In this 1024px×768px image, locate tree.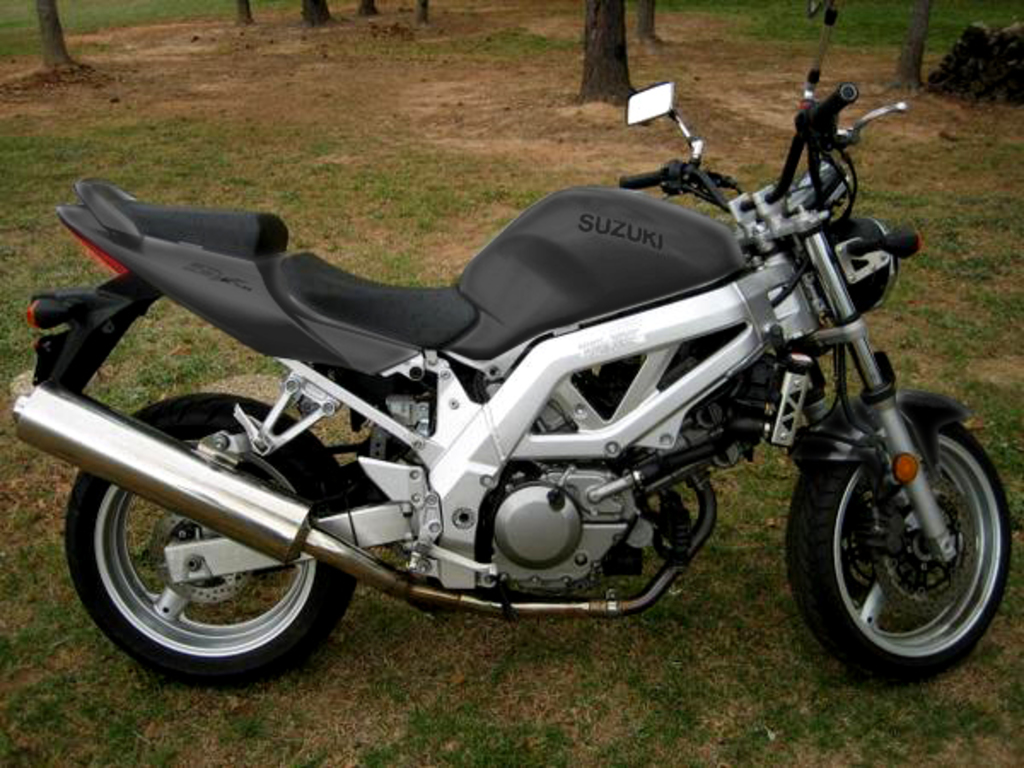
Bounding box: 891, 0, 944, 89.
